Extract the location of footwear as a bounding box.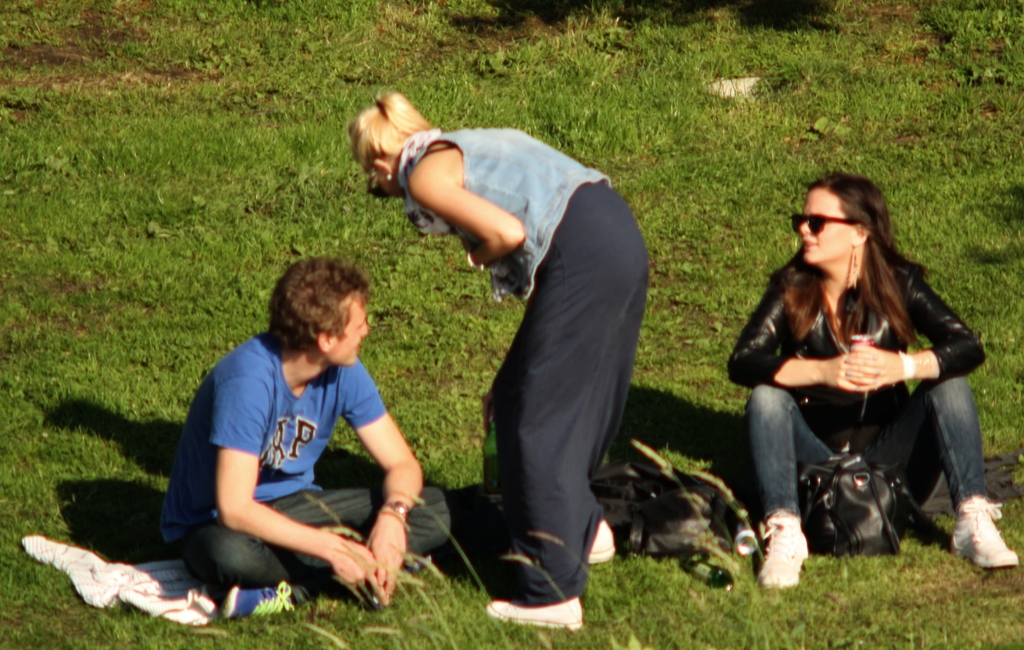
<bbox>210, 585, 302, 632</bbox>.
